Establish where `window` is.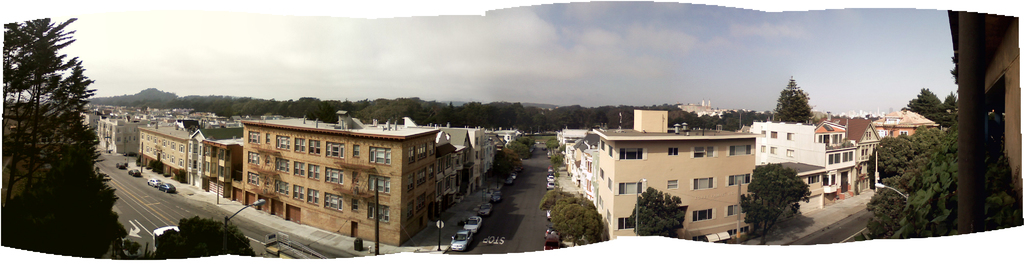
Established at bbox=(307, 162, 317, 181).
